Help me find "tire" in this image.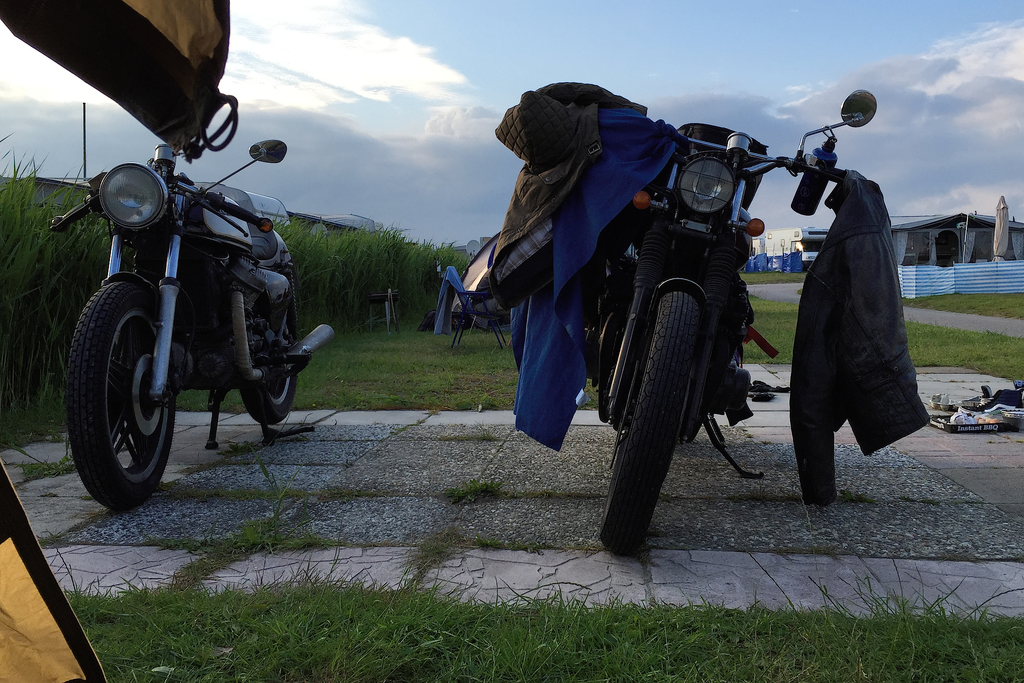
Found it: {"left": 72, "top": 259, "right": 175, "bottom": 511}.
